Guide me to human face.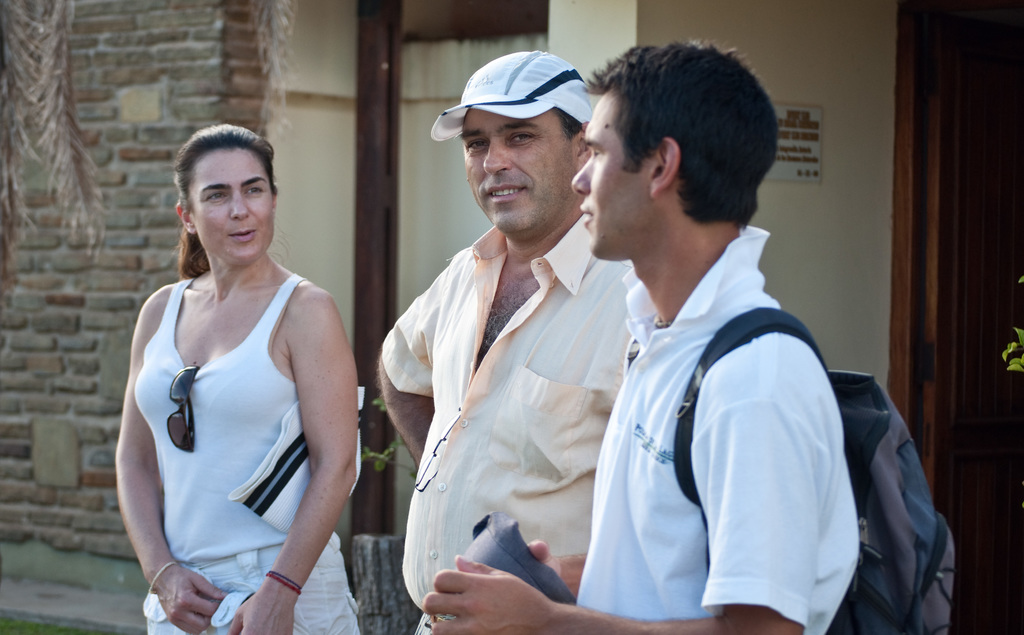
Guidance: rect(464, 109, 575, 242).
